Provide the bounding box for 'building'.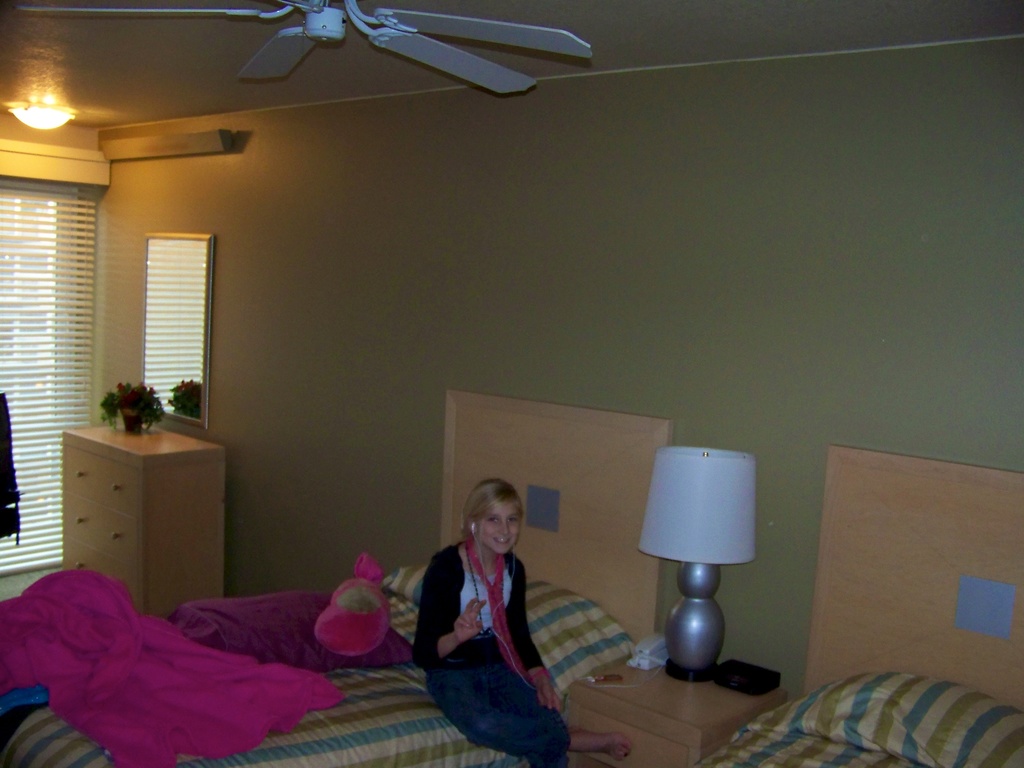
0:0:1023:767.
